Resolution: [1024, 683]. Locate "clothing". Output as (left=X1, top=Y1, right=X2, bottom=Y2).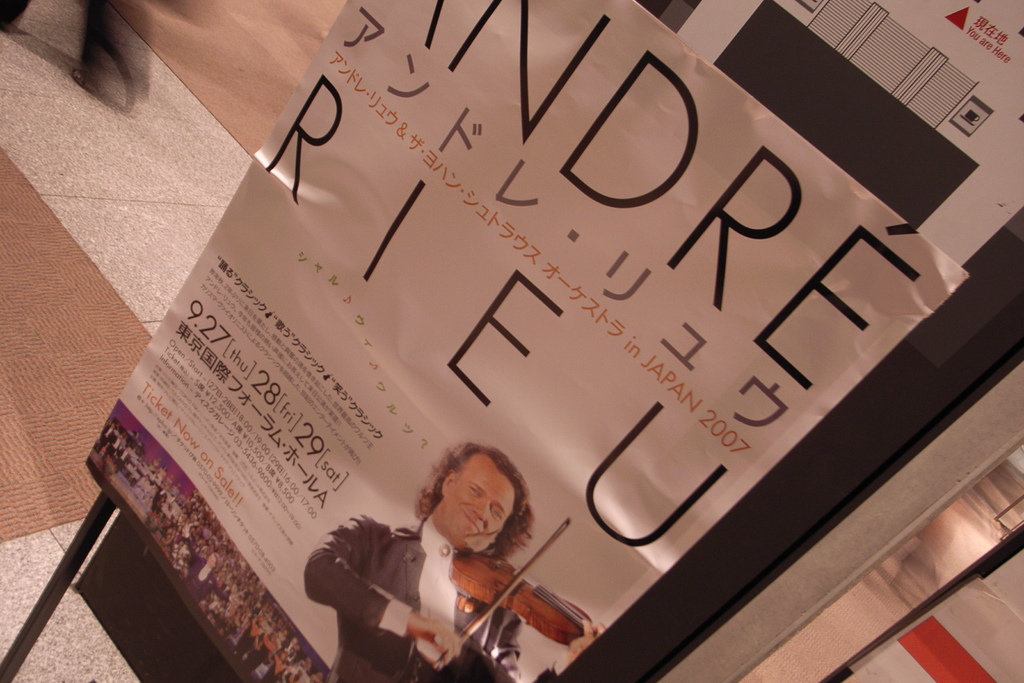
(left=0, top=0, right=133, bottom=103).
